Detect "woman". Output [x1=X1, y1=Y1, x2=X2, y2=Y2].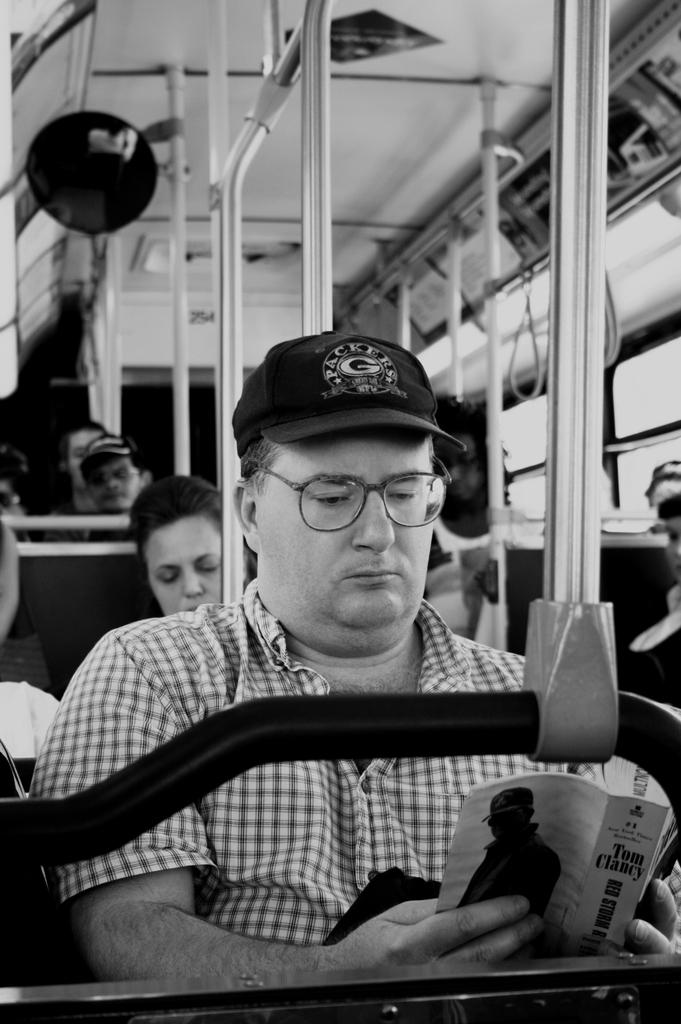
[x1=132, y1=470, x2=221, y2=613].
